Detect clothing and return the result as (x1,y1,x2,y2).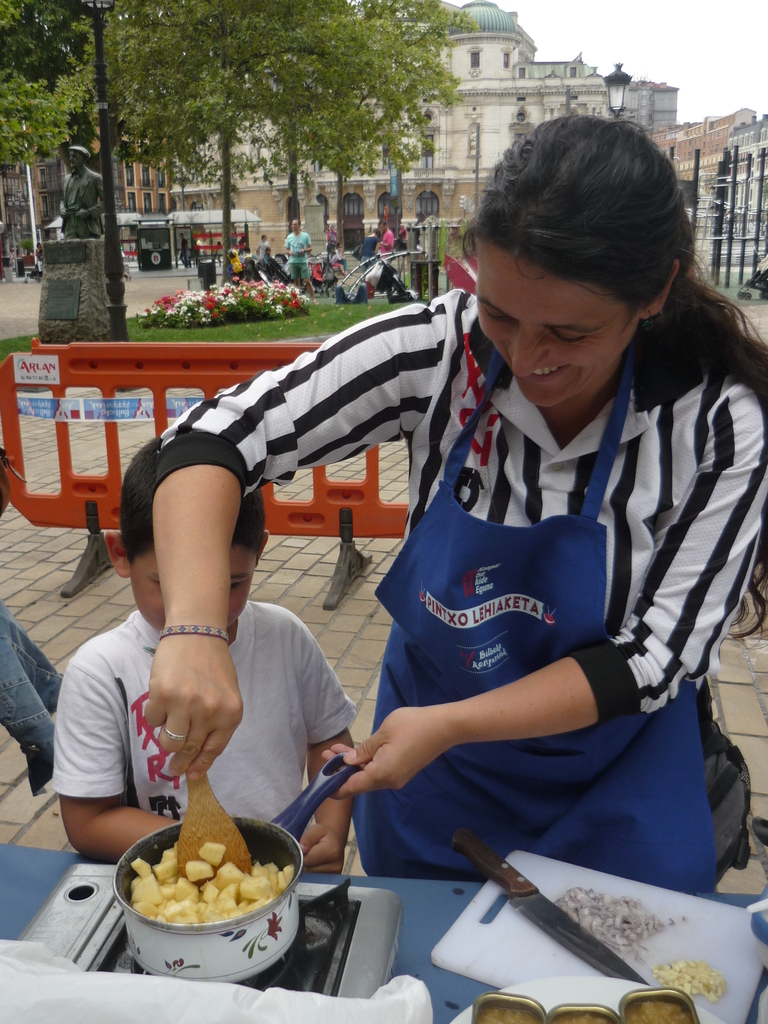
(0,603,74,772).
